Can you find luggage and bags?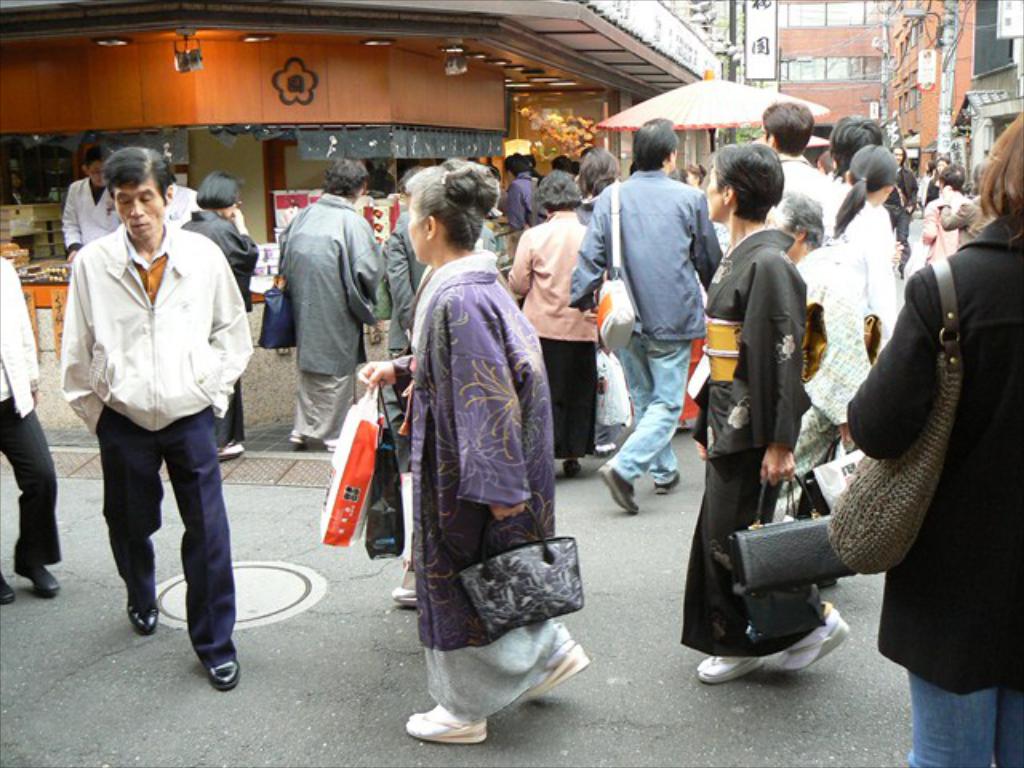
Yes, bounding box: [592,186,635,355].
